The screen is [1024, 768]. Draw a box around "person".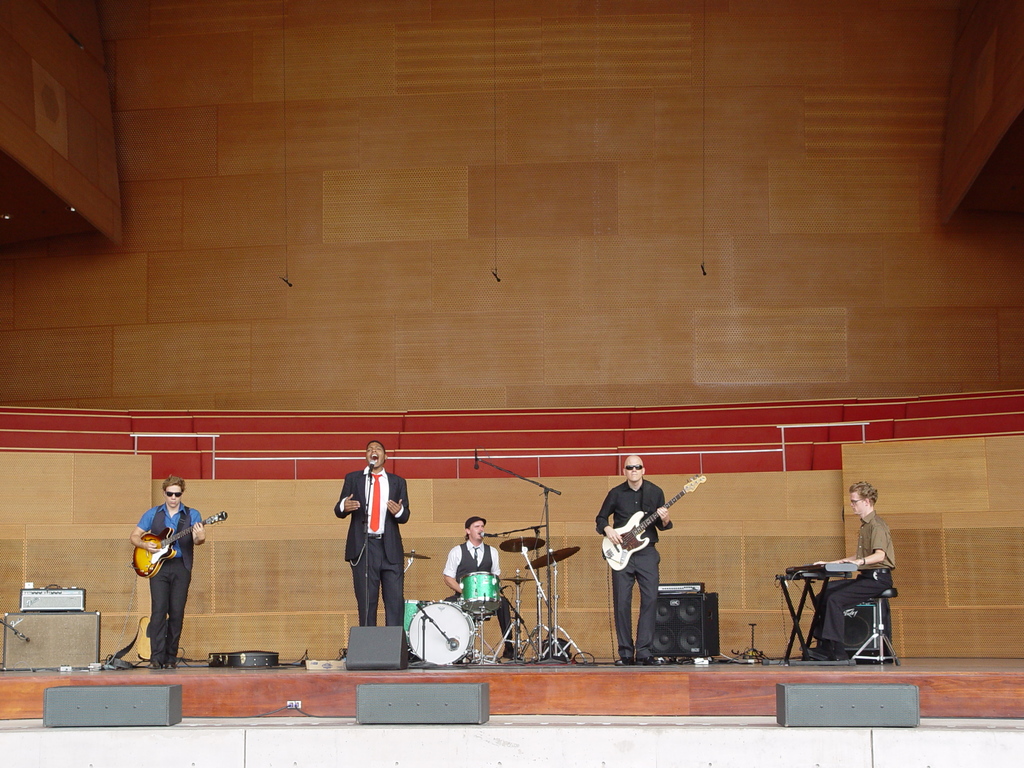
{"left": 442, "top": 516, "right": 507, "bottom": 666}.
